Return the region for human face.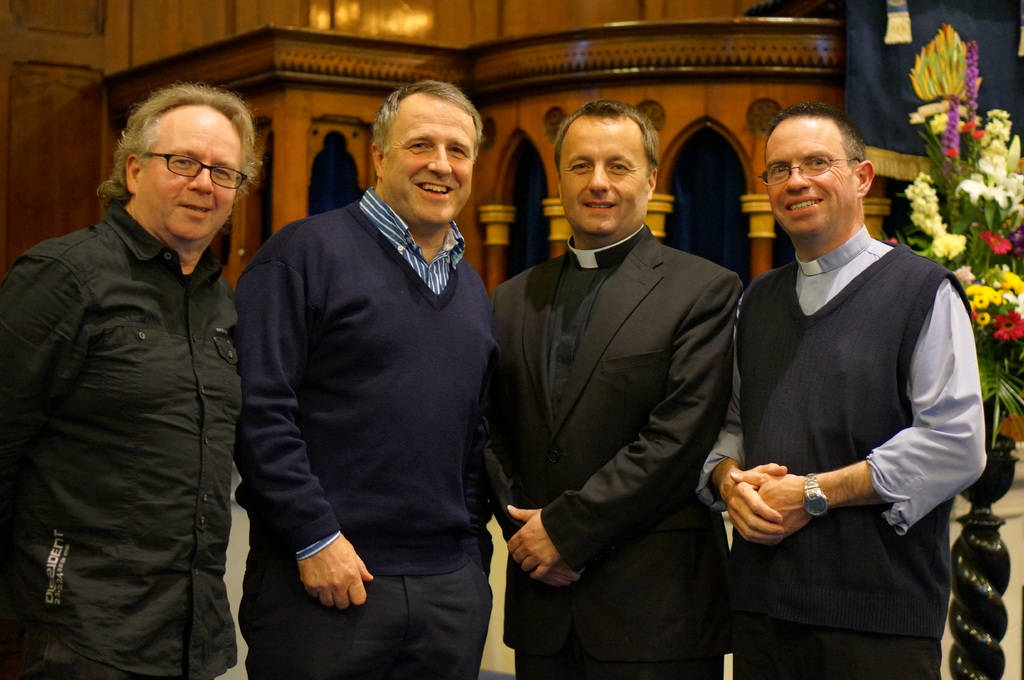
<box>559,115,649,229</box>.
